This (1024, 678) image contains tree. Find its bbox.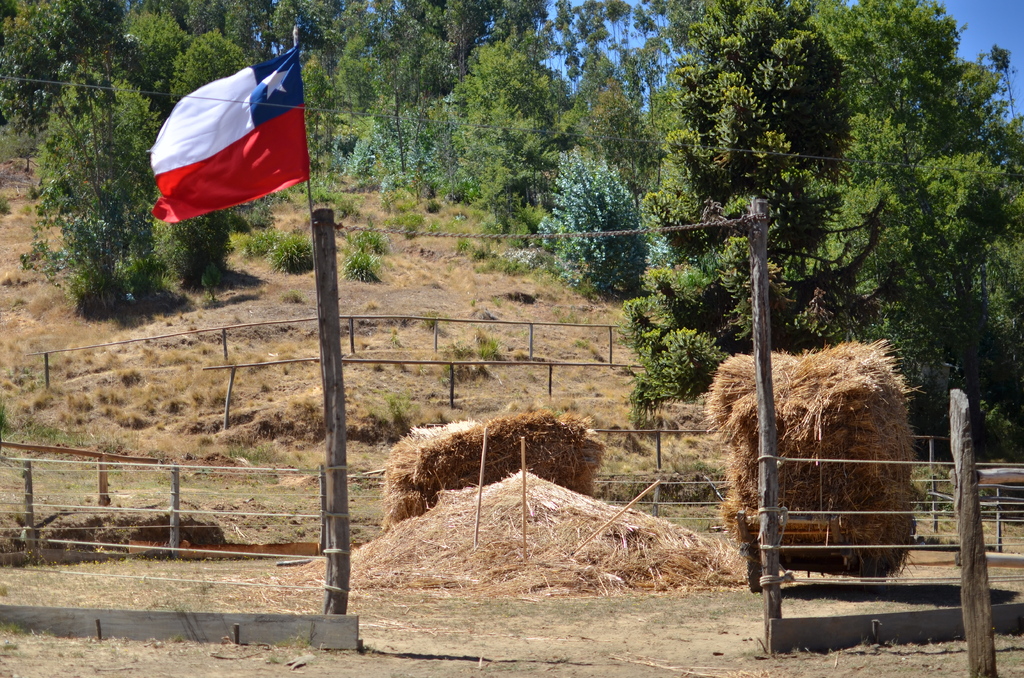
<box>611,0,856,424</box>.
